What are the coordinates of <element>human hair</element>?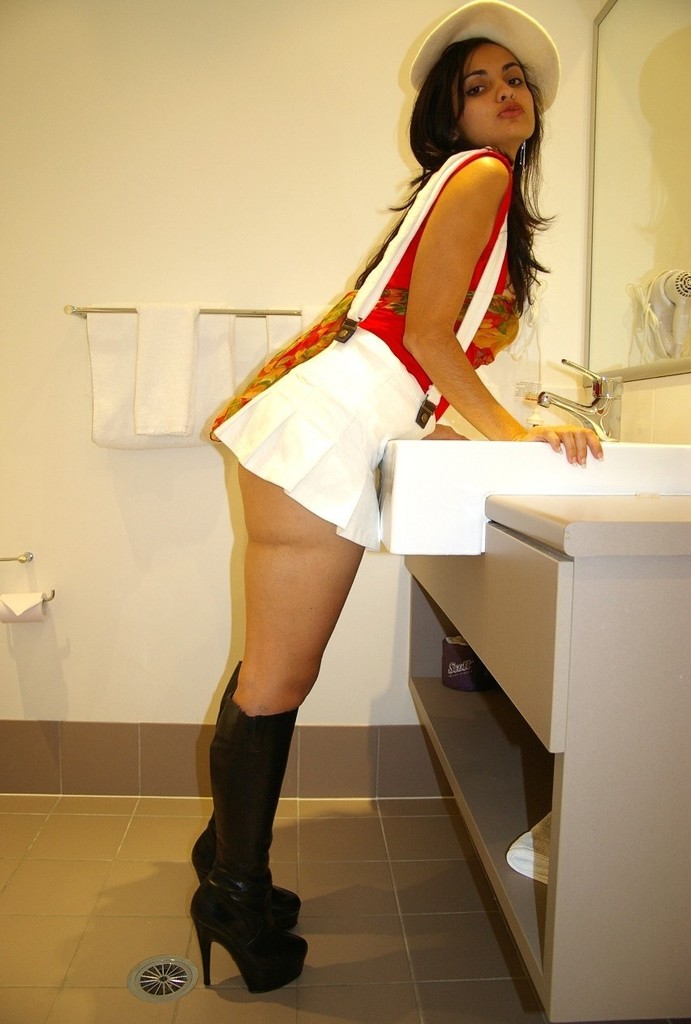
locate(385, 40, 549, 323).
